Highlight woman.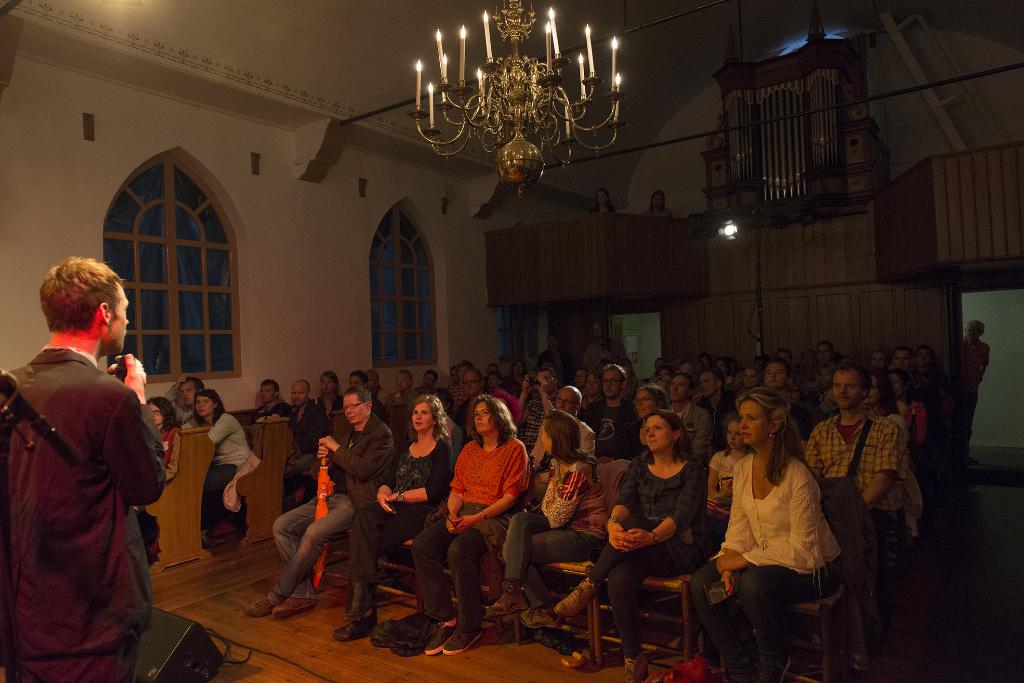
Highlighted region: locate(887, 363, 934, 492).
